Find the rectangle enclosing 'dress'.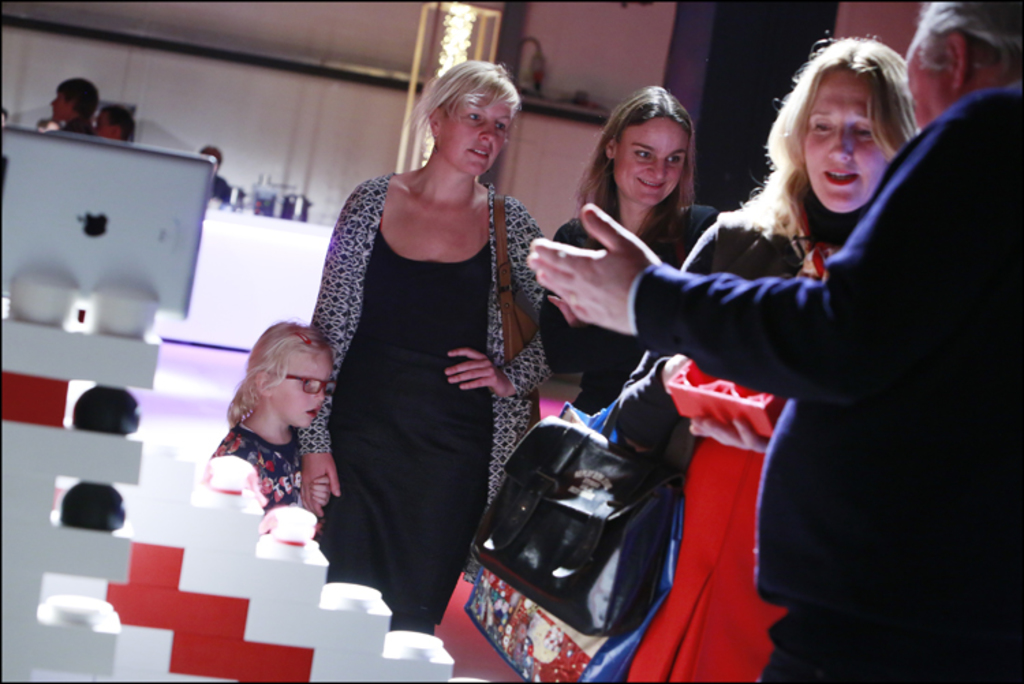
[306,153,535,608].
